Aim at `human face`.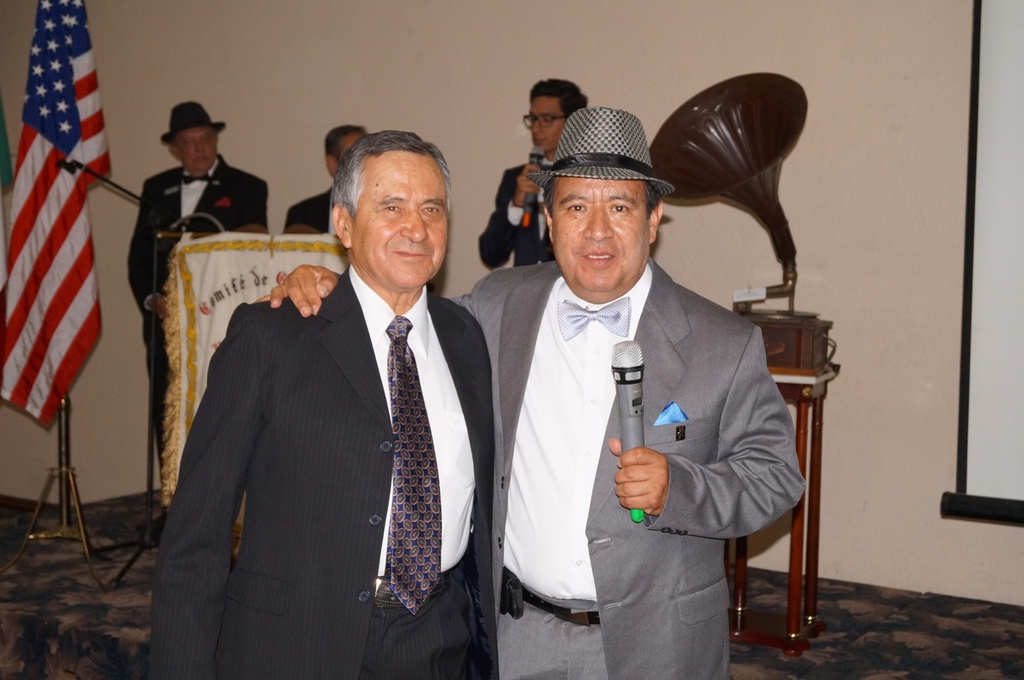
Aimed at box(342, 135, 365, 162).
